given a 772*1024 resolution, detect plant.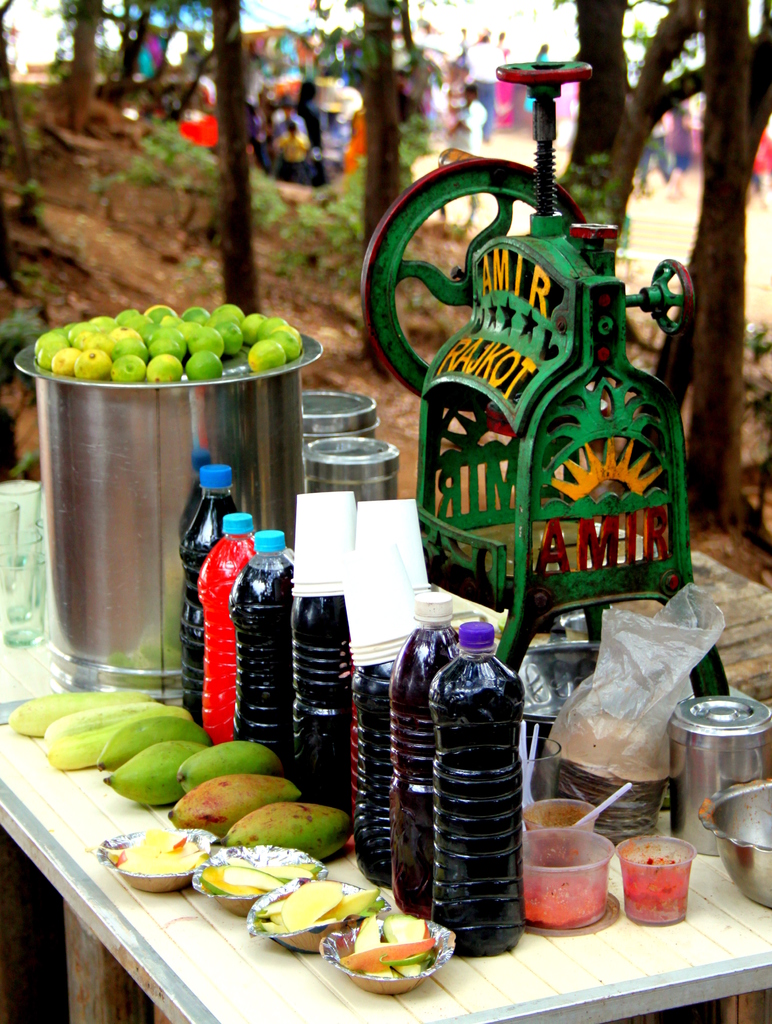
<box>1,301,47,350</box>.
